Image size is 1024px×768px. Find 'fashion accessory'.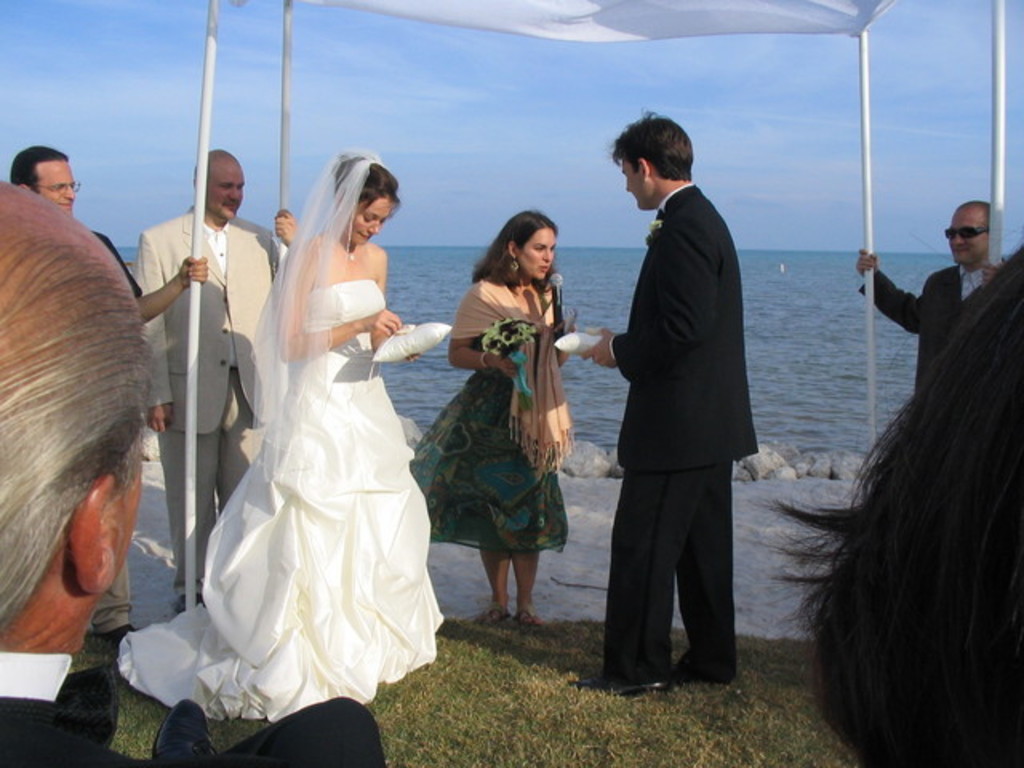
bbox(510, 259, 517, 269).
